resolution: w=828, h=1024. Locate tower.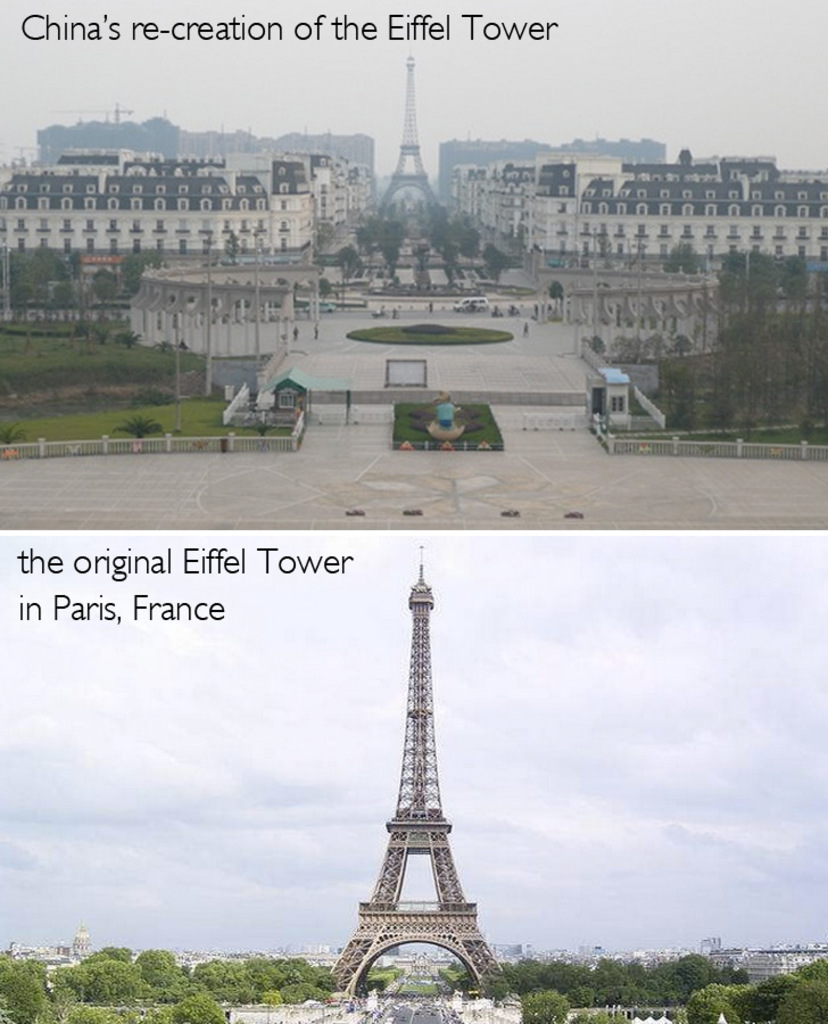
region(101, 91, 135, 140).
